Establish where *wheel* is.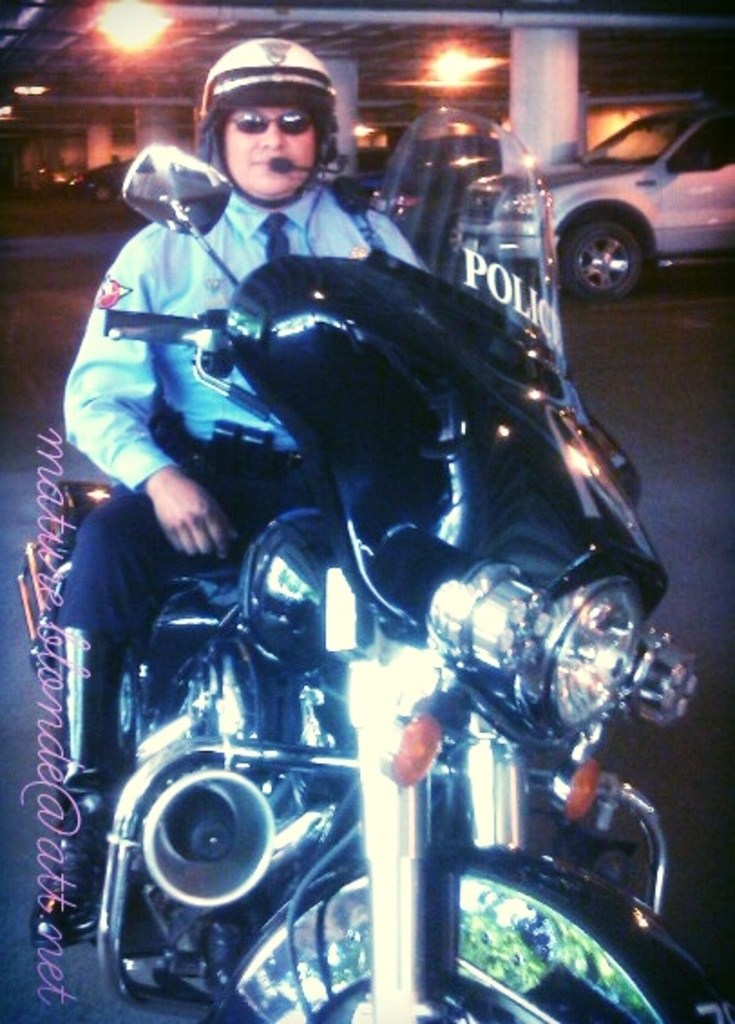
Established at 559:208:664:289.
